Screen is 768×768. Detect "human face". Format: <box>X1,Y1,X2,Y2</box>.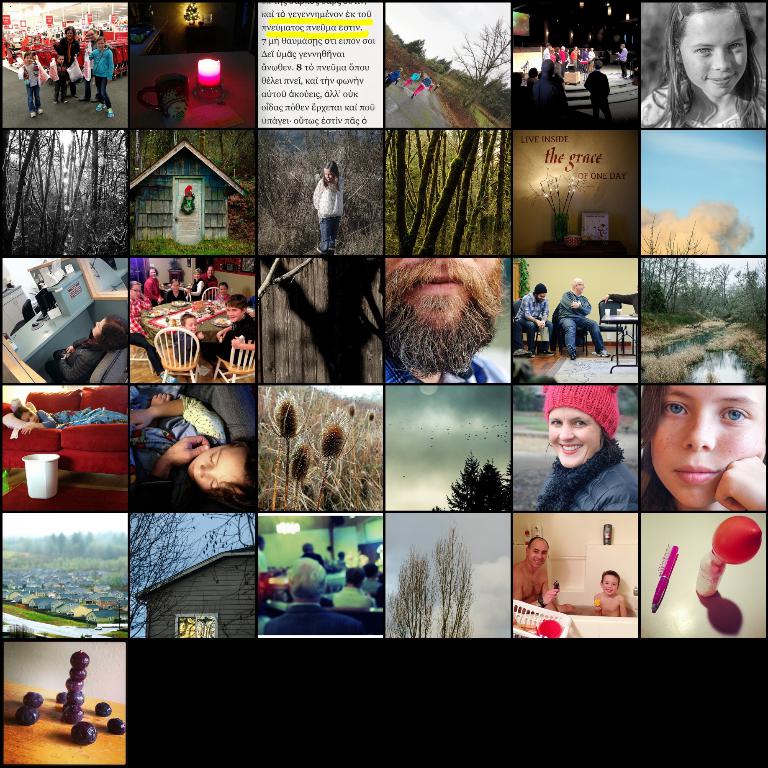
<box>549,410,602,465</box>.
